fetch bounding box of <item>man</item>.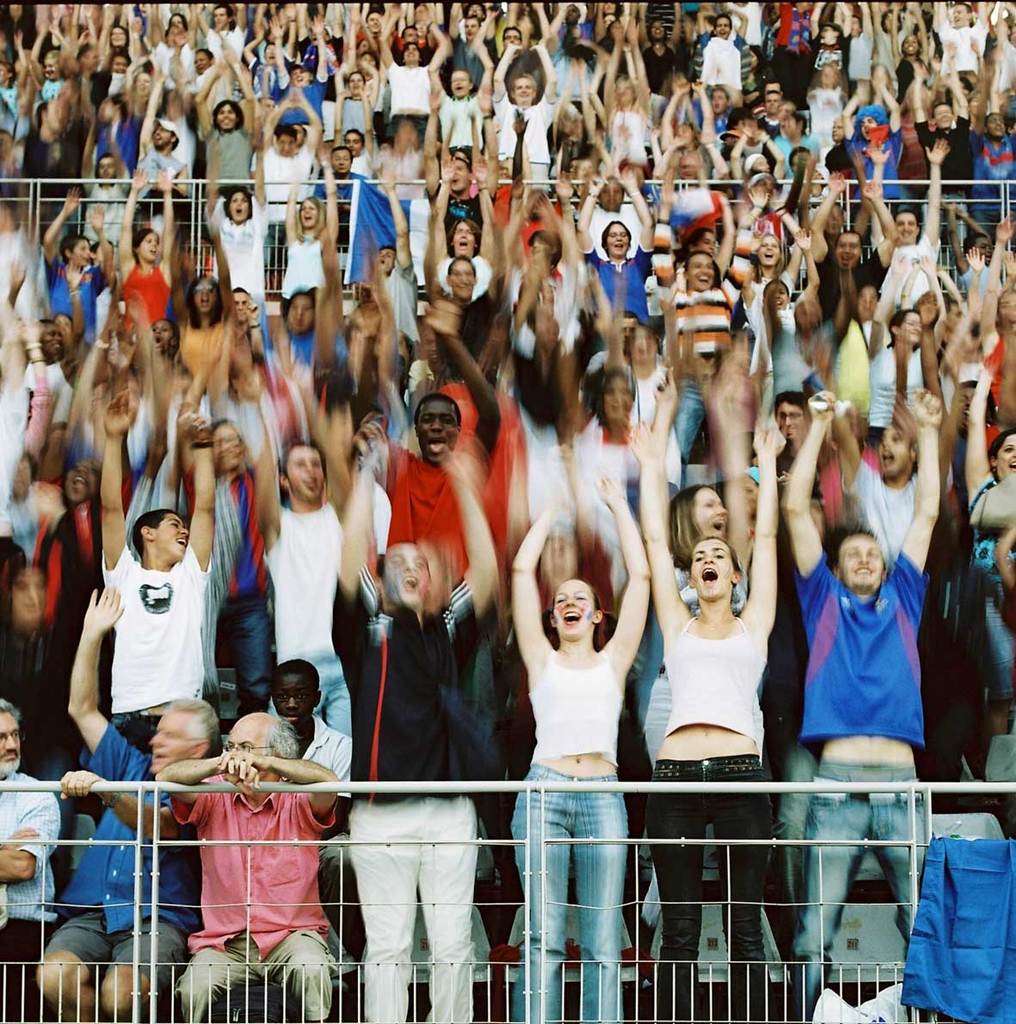
Bbox: <box>259,658,357,797</box>.
